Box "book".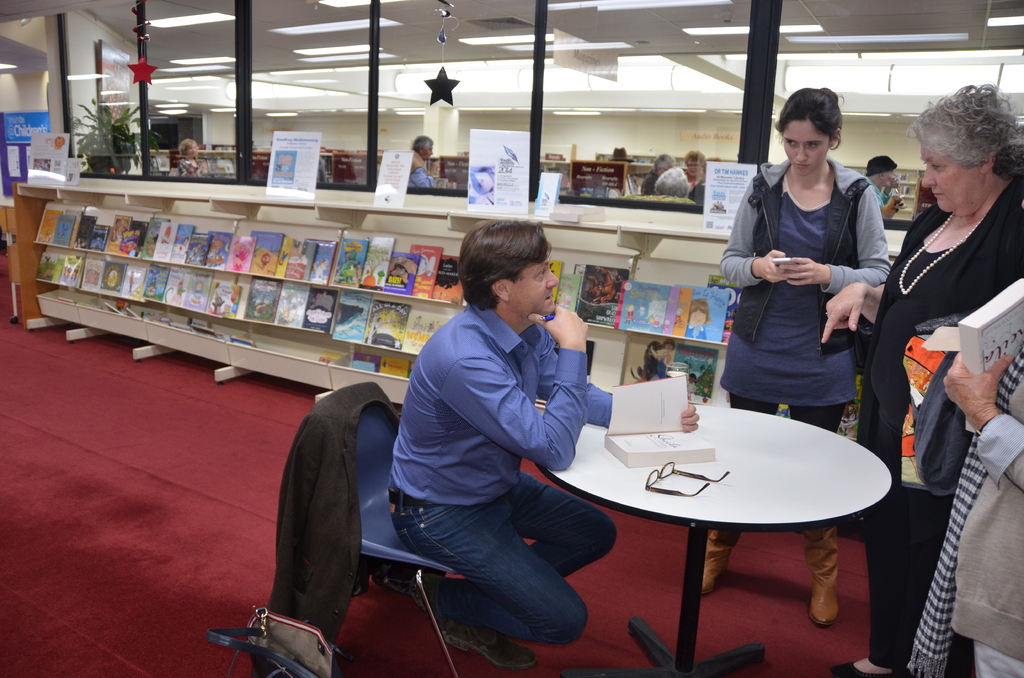
x1=340, y1=239, x2=370, y2=291.
